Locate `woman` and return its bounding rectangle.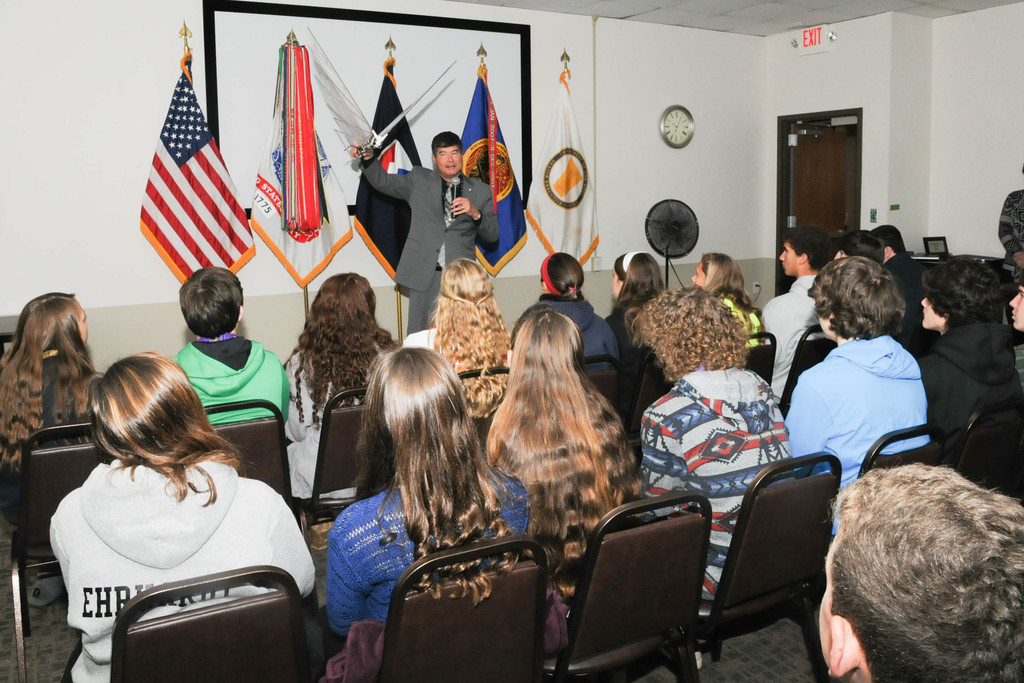
<region>512, 252, 617, 363</region>.
